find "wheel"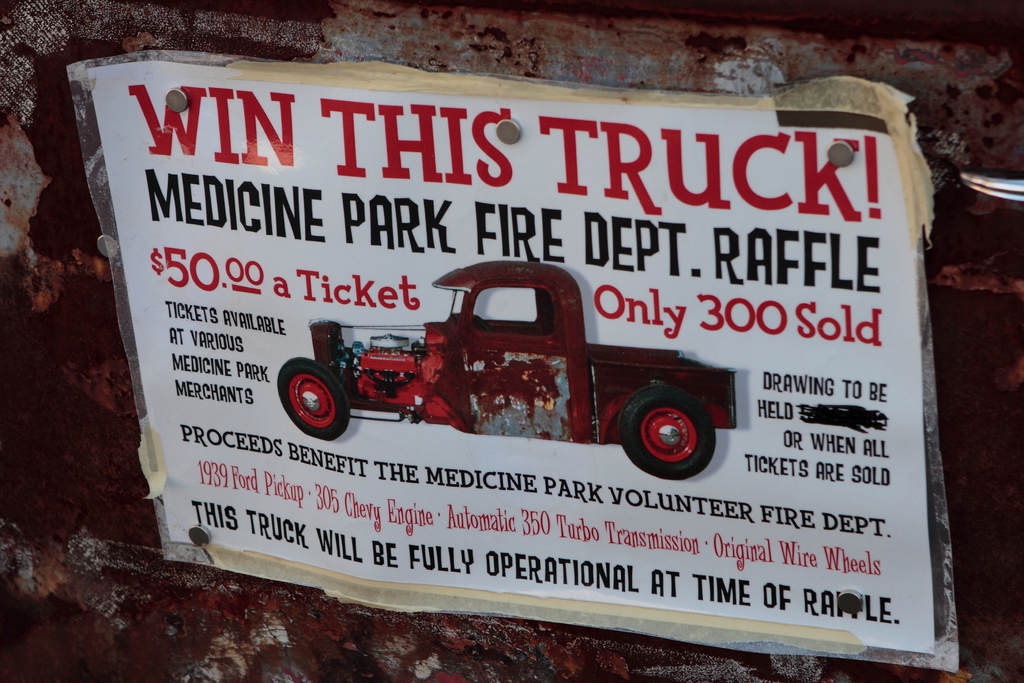
(x1=276, y1=361, x2=350, y2=440)
